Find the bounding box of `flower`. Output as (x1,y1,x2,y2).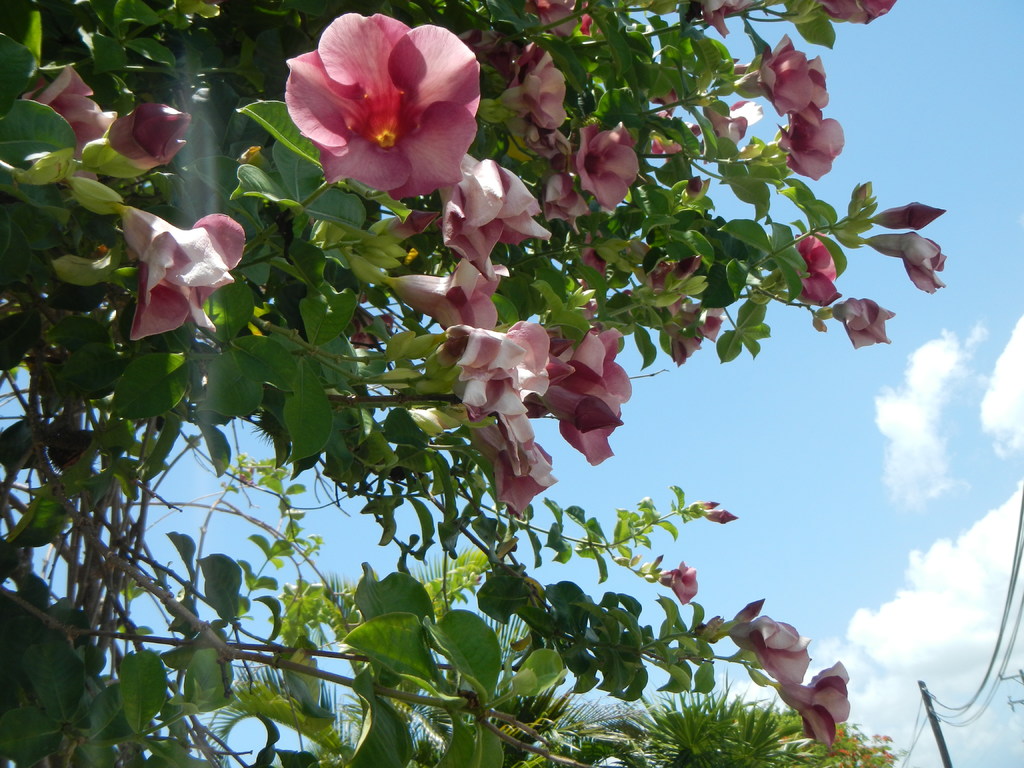
(456,22,518,86).
